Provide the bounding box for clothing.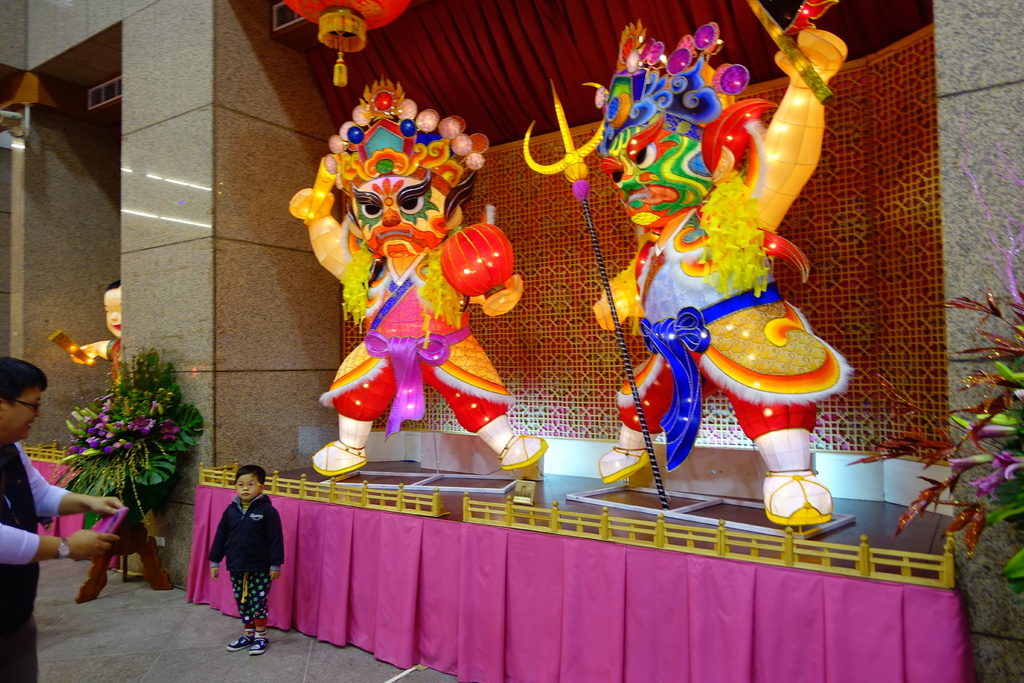
x1=207, y1=493, x2=284, y2=636.
